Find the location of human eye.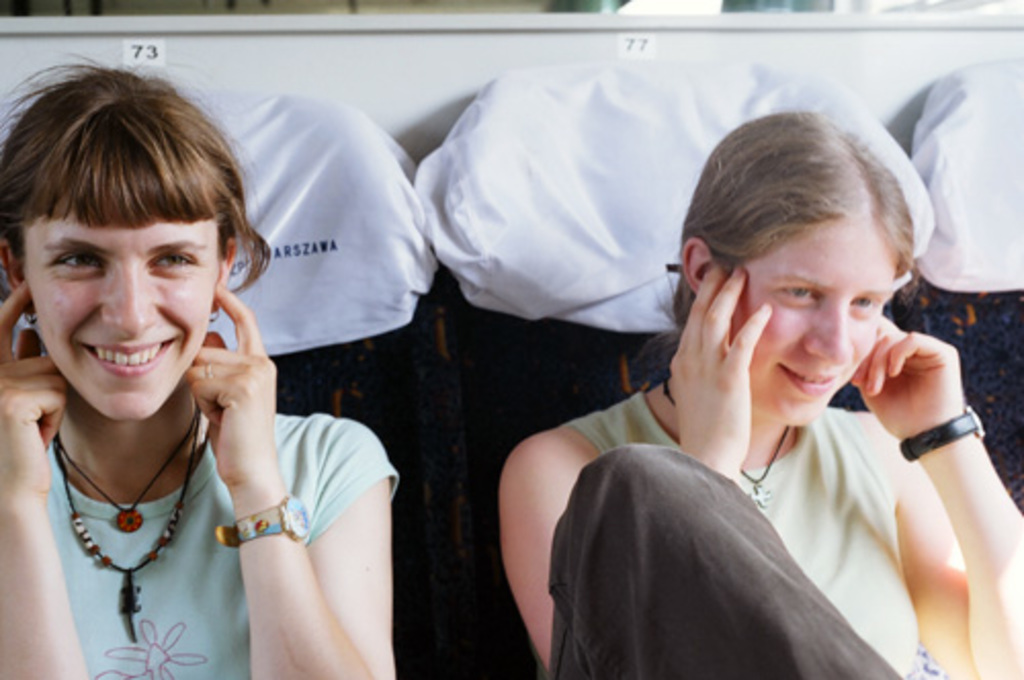
Location: box(49, 252, 100, 277).
